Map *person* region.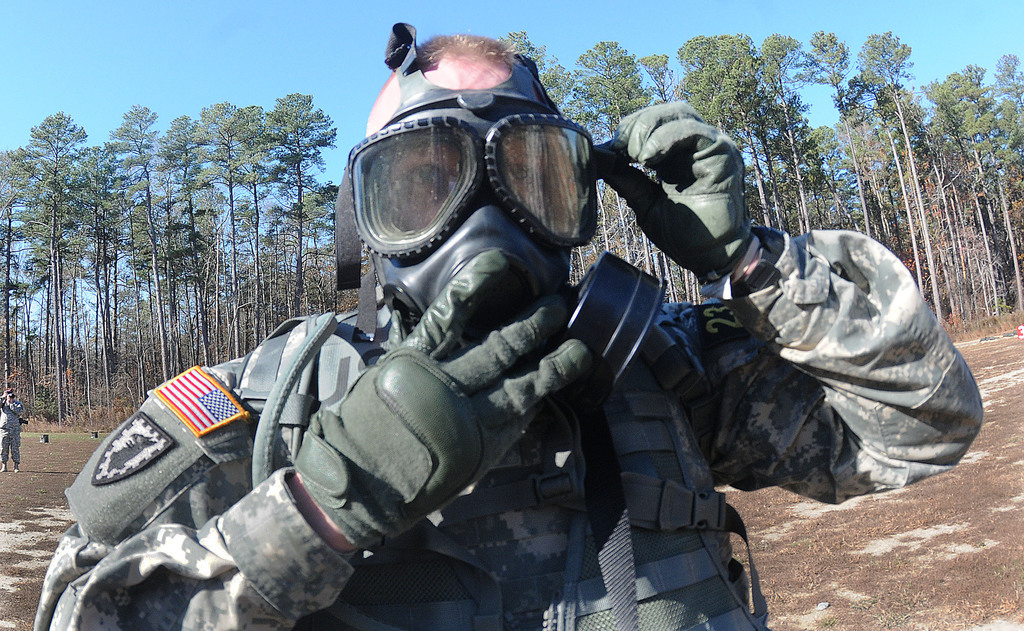
Mapped to 34:36:988:630.
